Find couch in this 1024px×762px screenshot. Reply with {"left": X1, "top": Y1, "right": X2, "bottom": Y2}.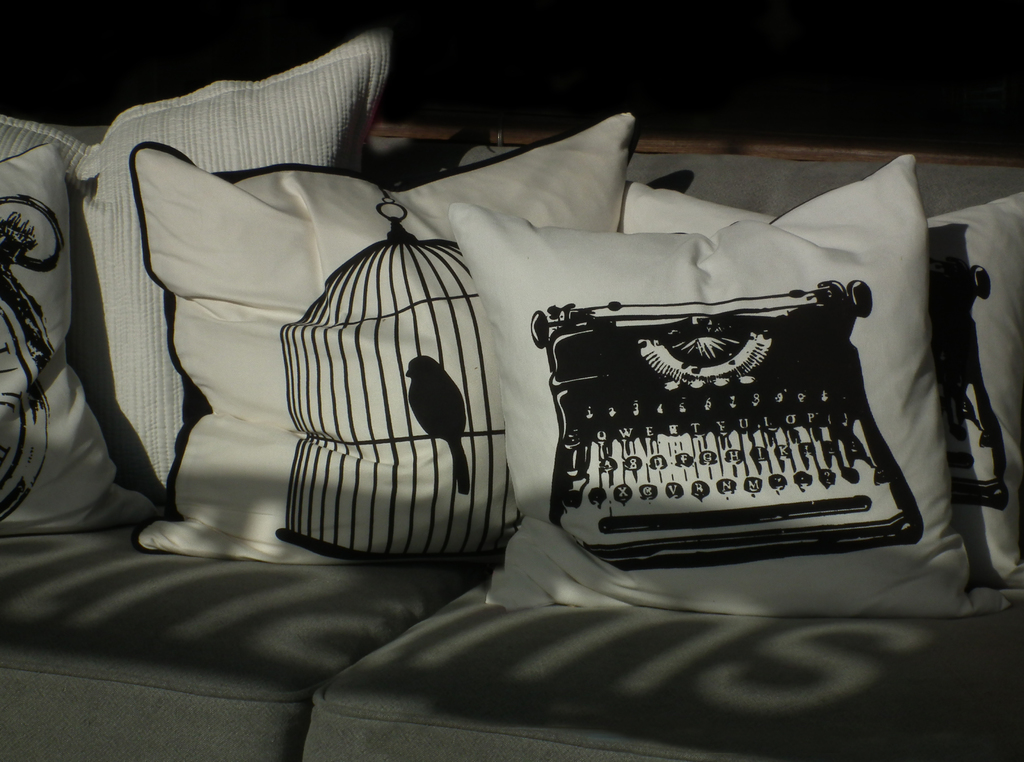
{"left": 0, "top": 22, "right": 1023, "bottom": 761}.
